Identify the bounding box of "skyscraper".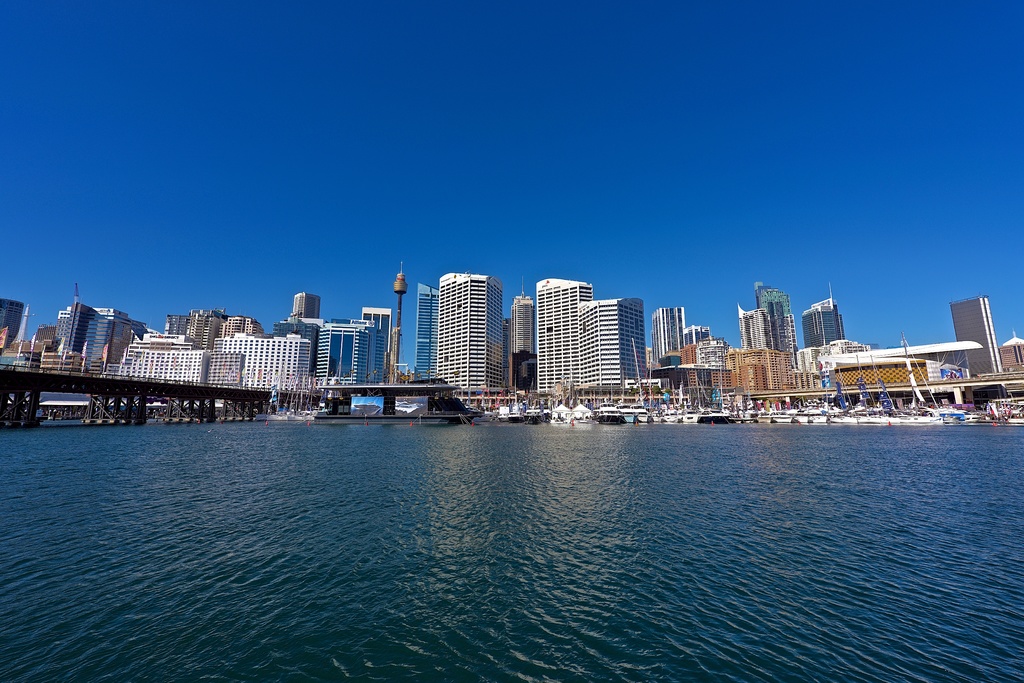
806/282/848/353.
